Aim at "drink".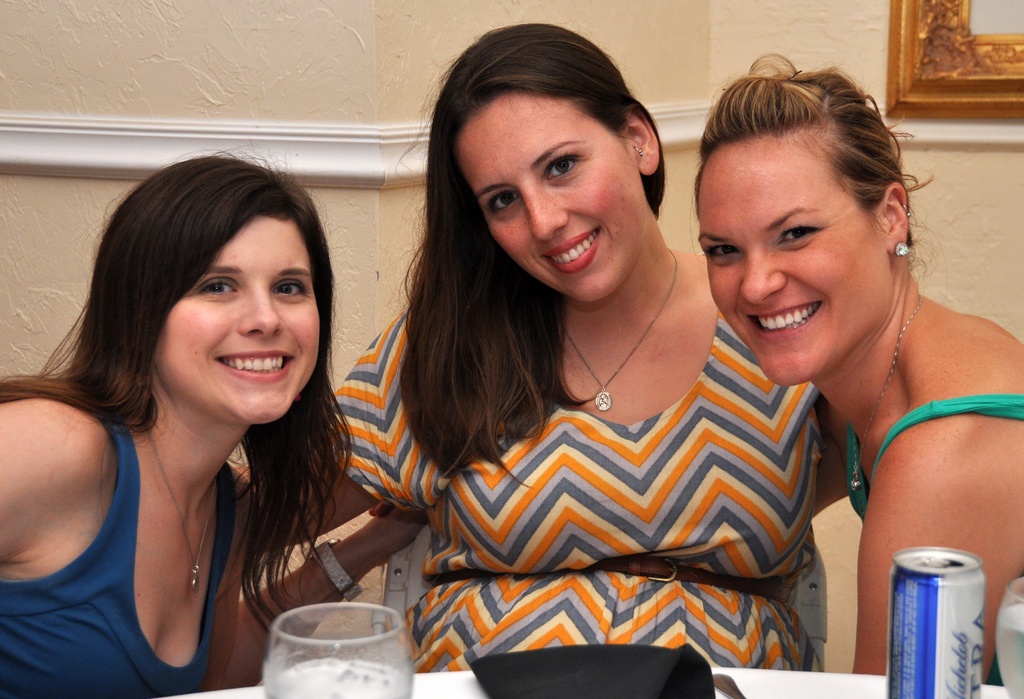
Aimed at box=[266, 659, 413, 698].
